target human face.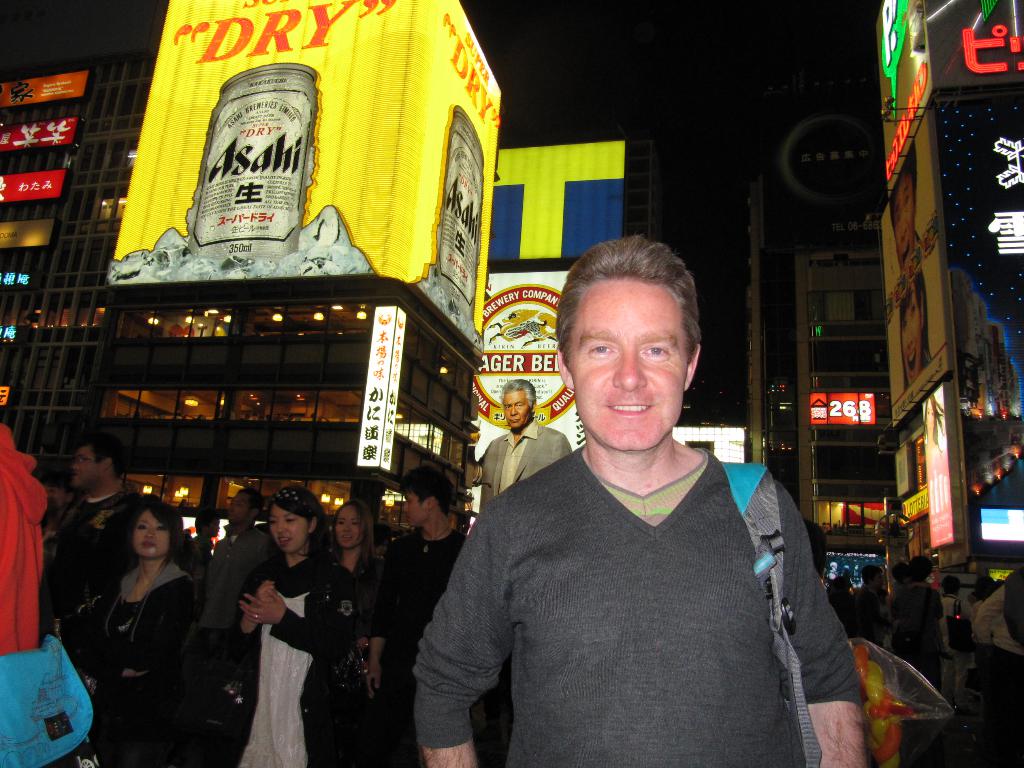
Target region: (left=895, top=284, right=922, bottom=383).
